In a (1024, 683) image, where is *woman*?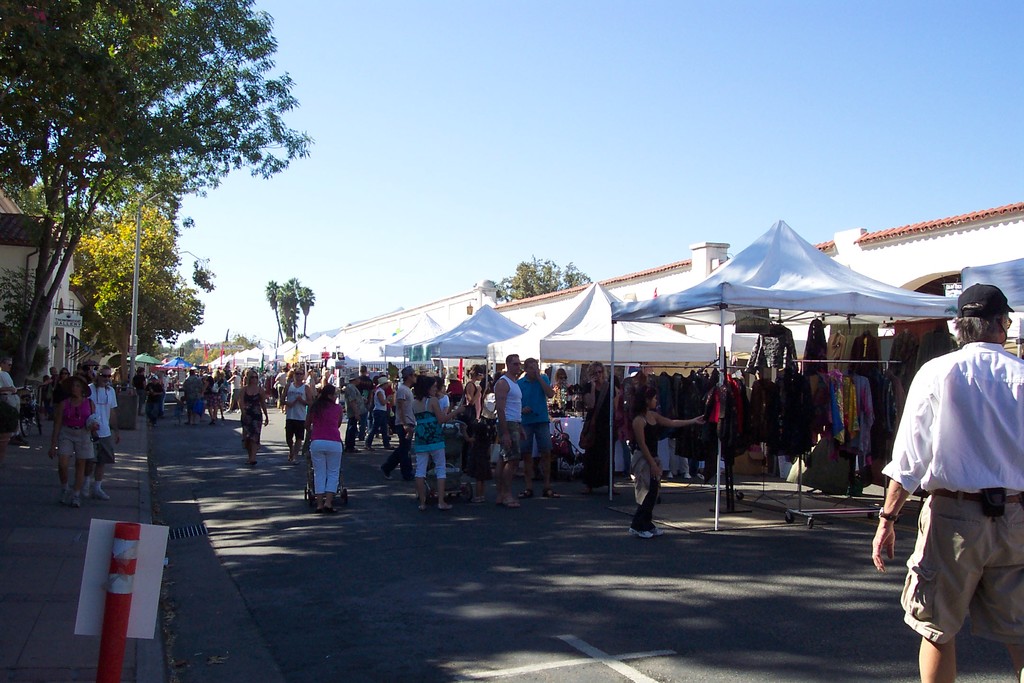
l=85, t=358, r=110, b=502.
